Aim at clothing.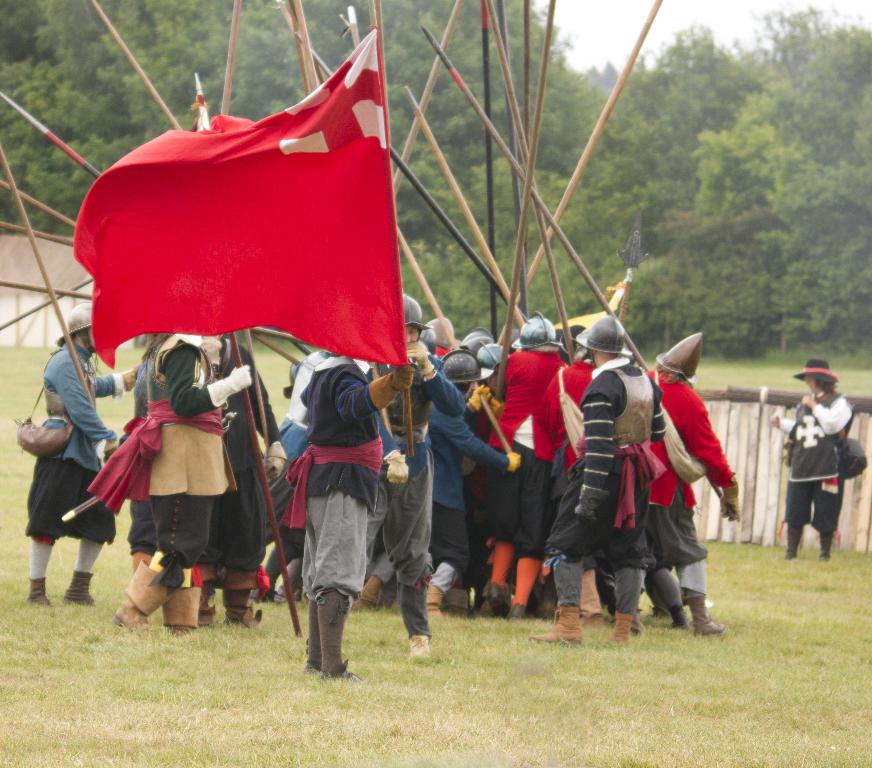
Aimed at [205,356,271,569].
